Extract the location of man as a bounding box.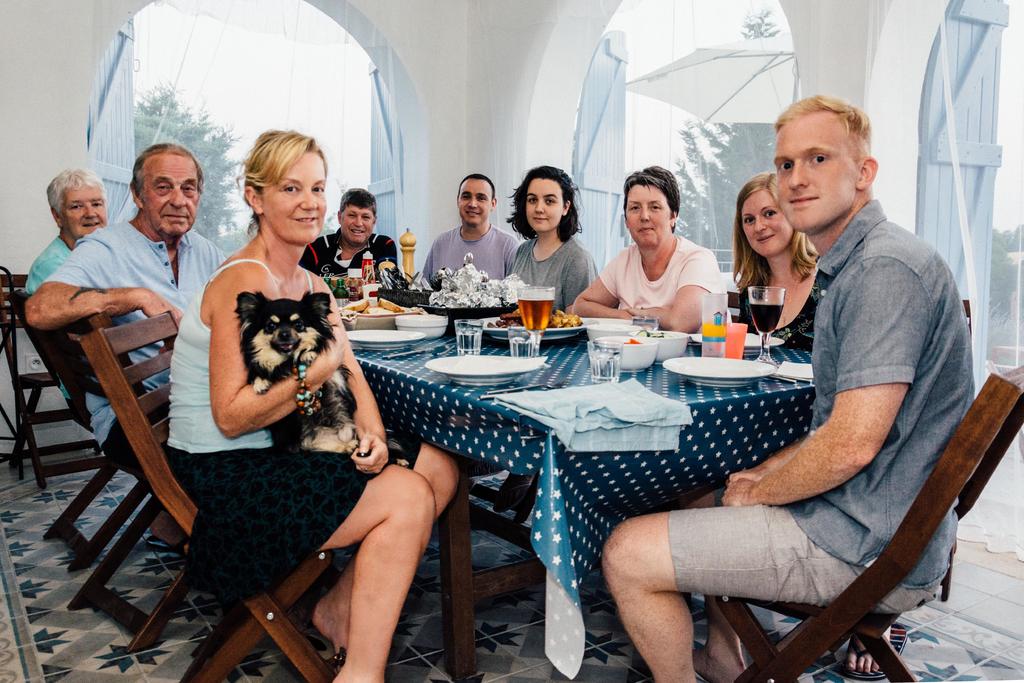
bbox=(15, 142, 228, 487).
